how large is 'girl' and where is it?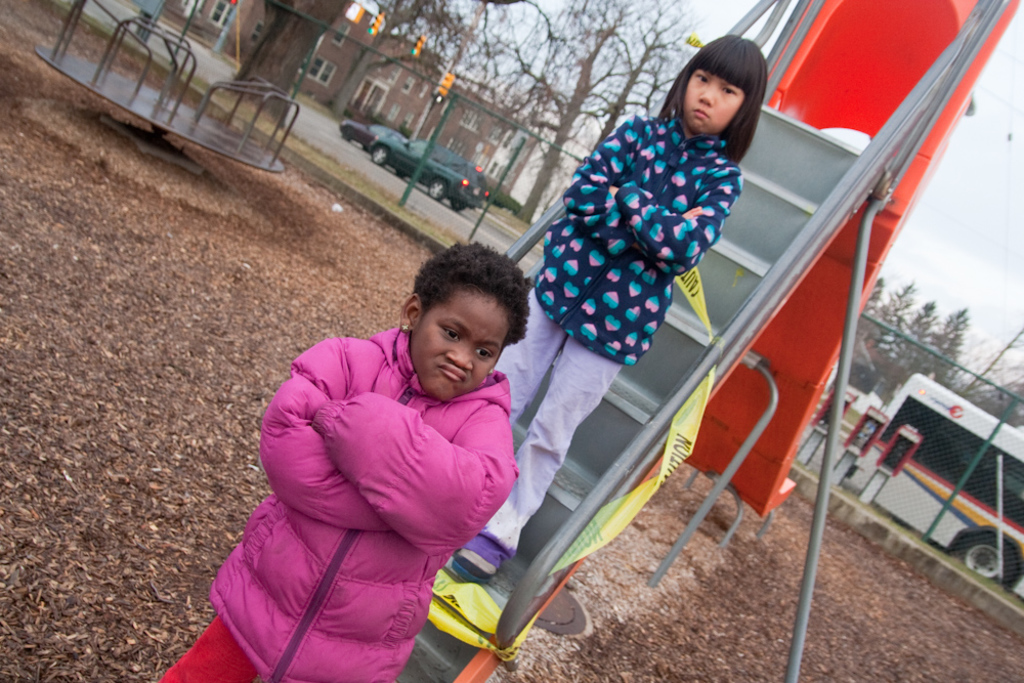
Bounding box: [456,33,769,574].
